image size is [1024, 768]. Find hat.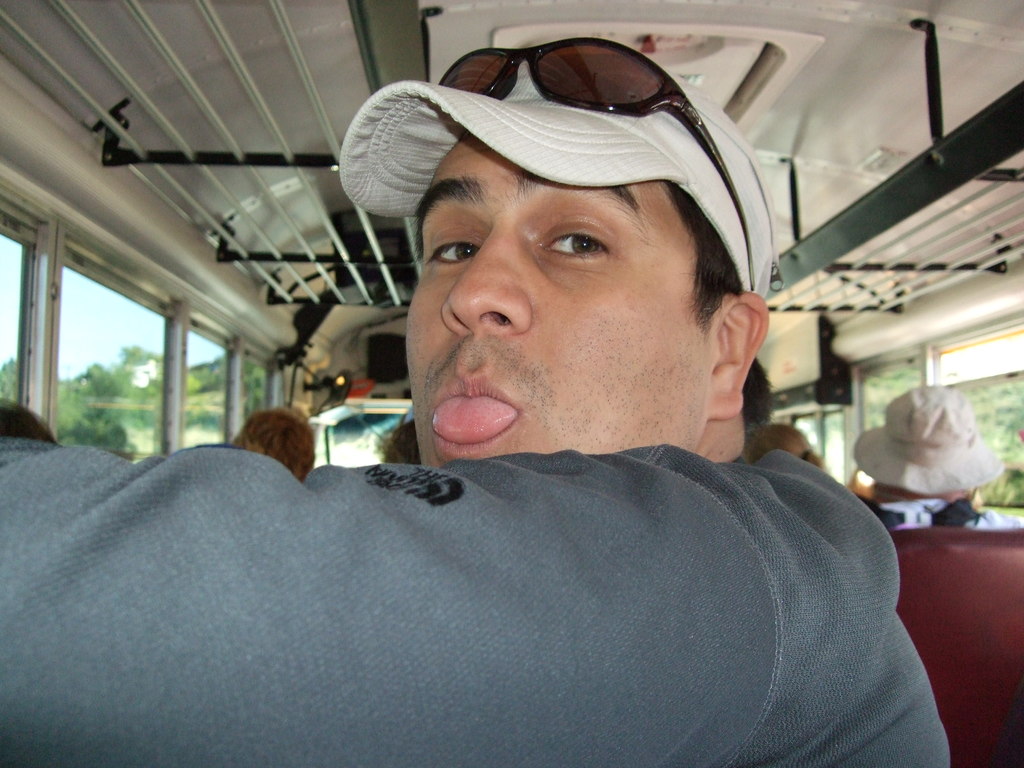
bbox=[851, 382, 1006, 495].
